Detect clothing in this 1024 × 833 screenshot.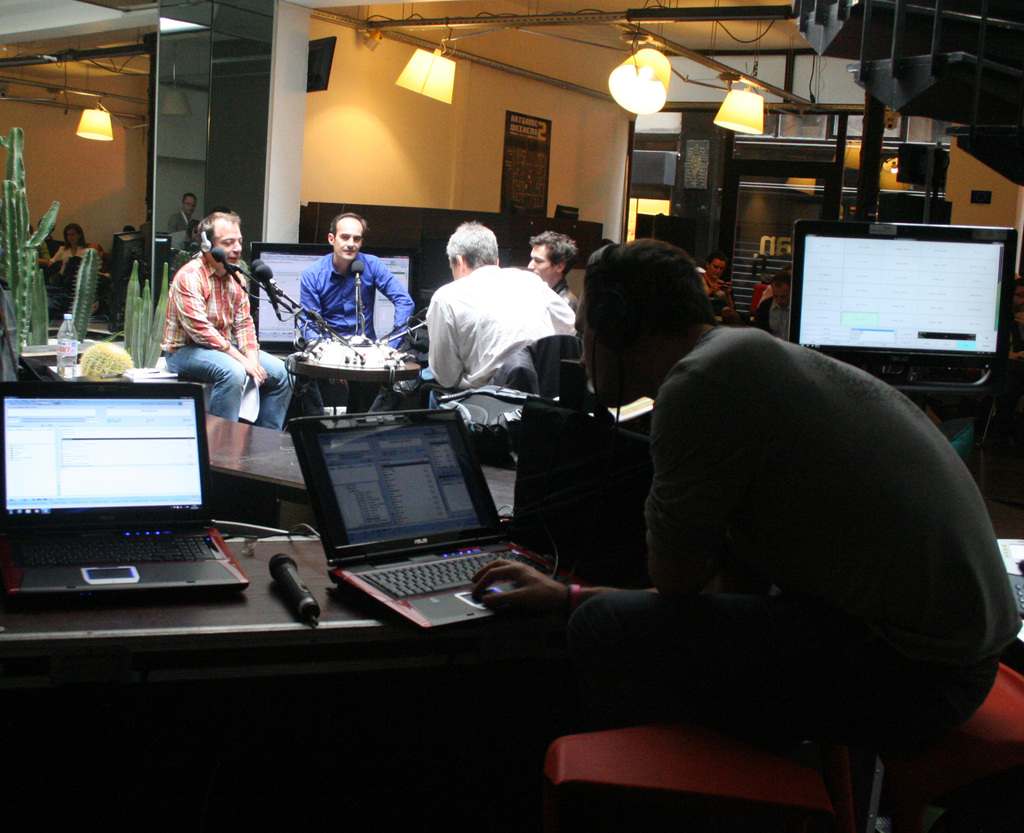
Detection: (left=300, top=254, right=417, bottom=419).
